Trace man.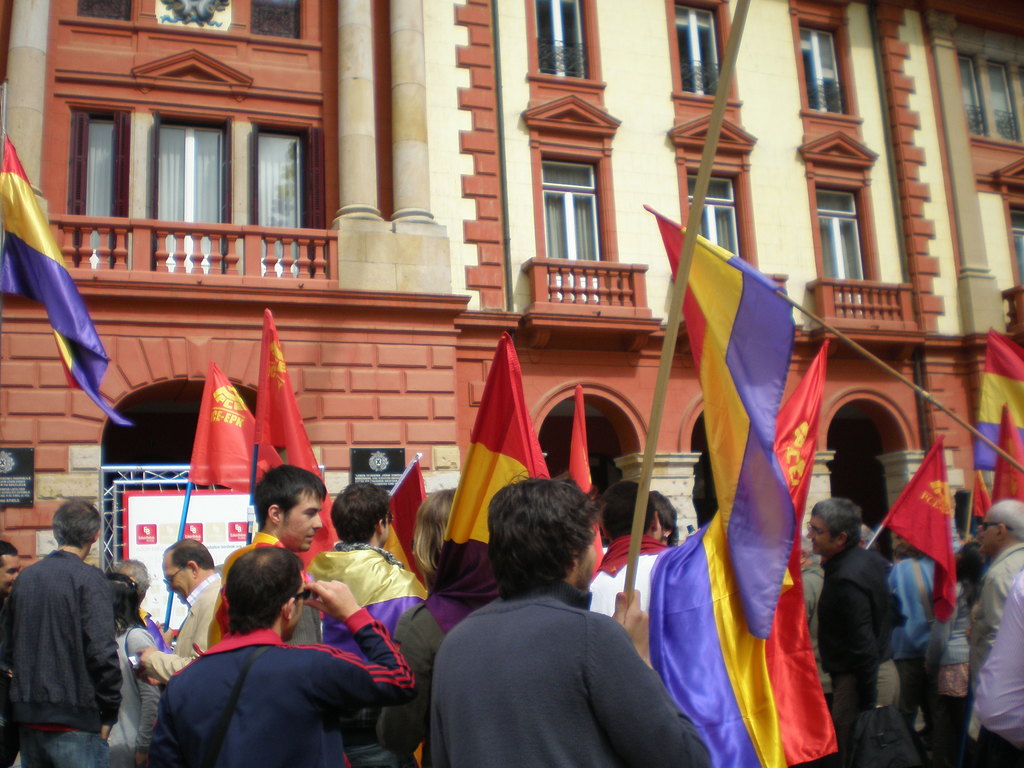
Traced to [x1=0, y1=539, x2=20, y2=767].
